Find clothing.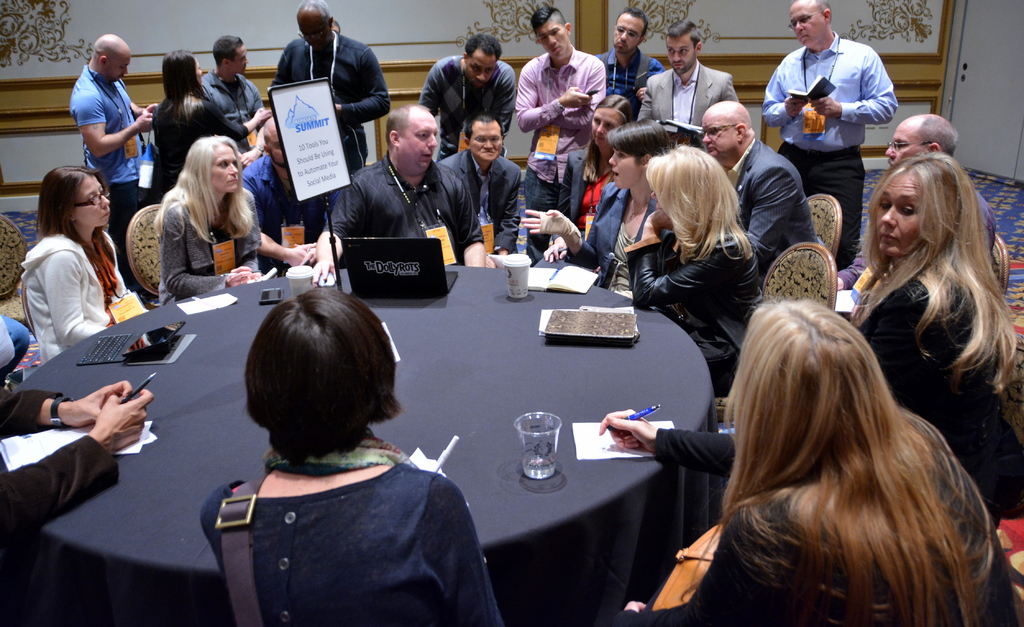
rect(19, 231, 132, 359).
